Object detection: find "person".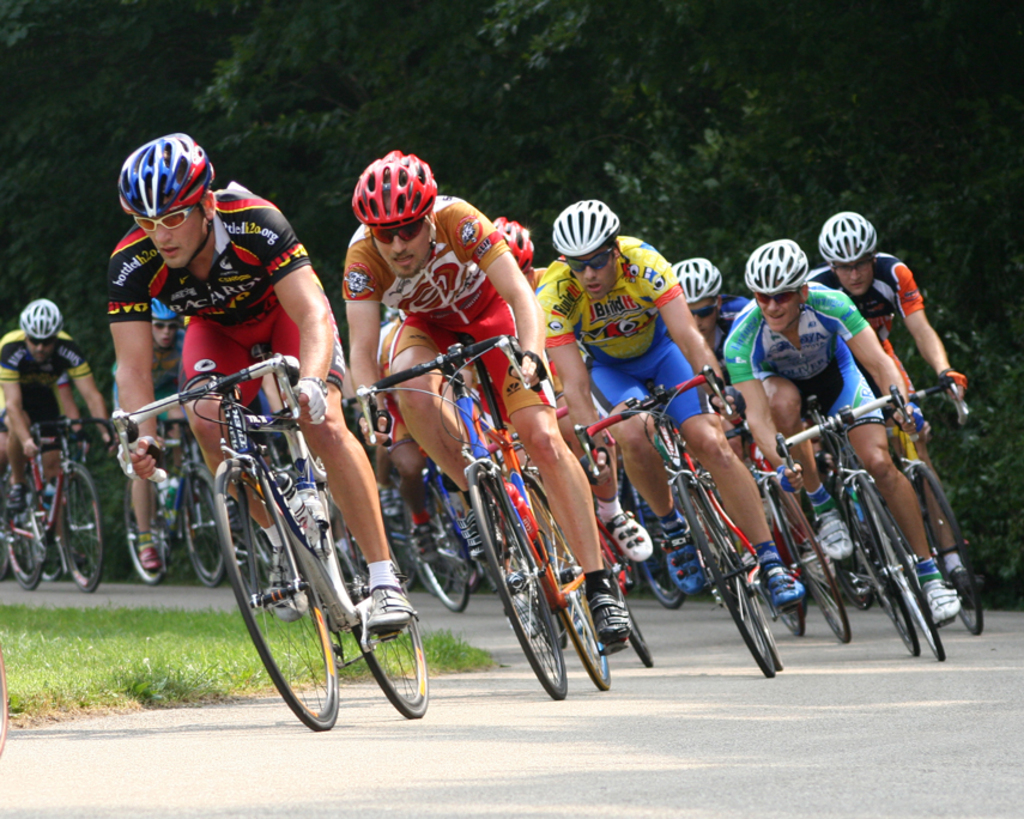
pyautogui.locateOnScreen(102, 129, 414, 633).
